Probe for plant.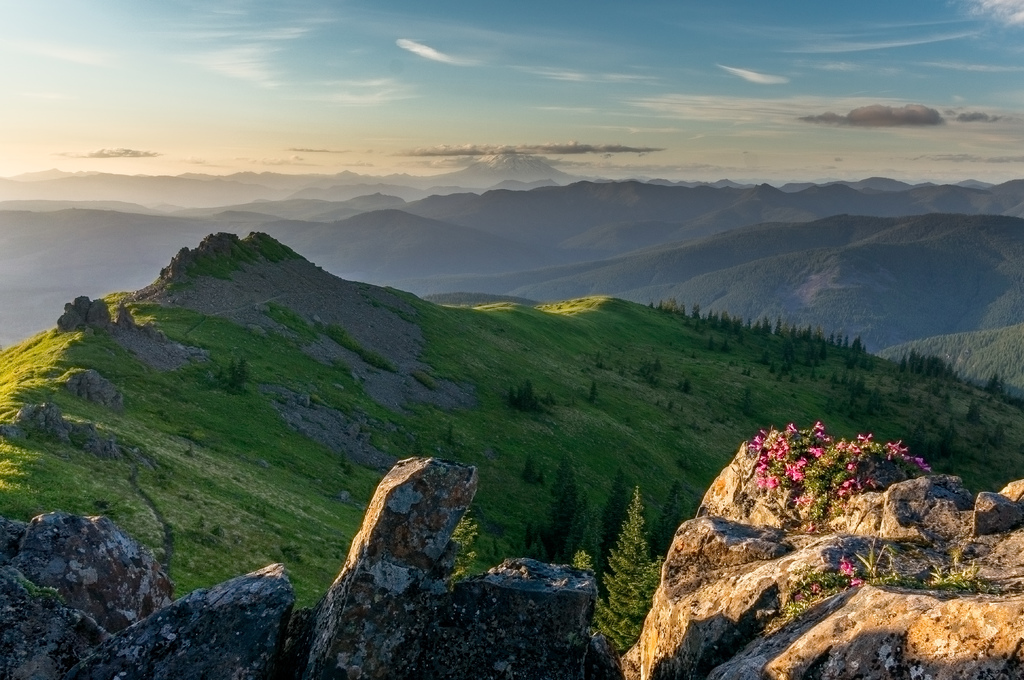
Probe result: [x1=521, y1=457, x2=545, y2=486].
